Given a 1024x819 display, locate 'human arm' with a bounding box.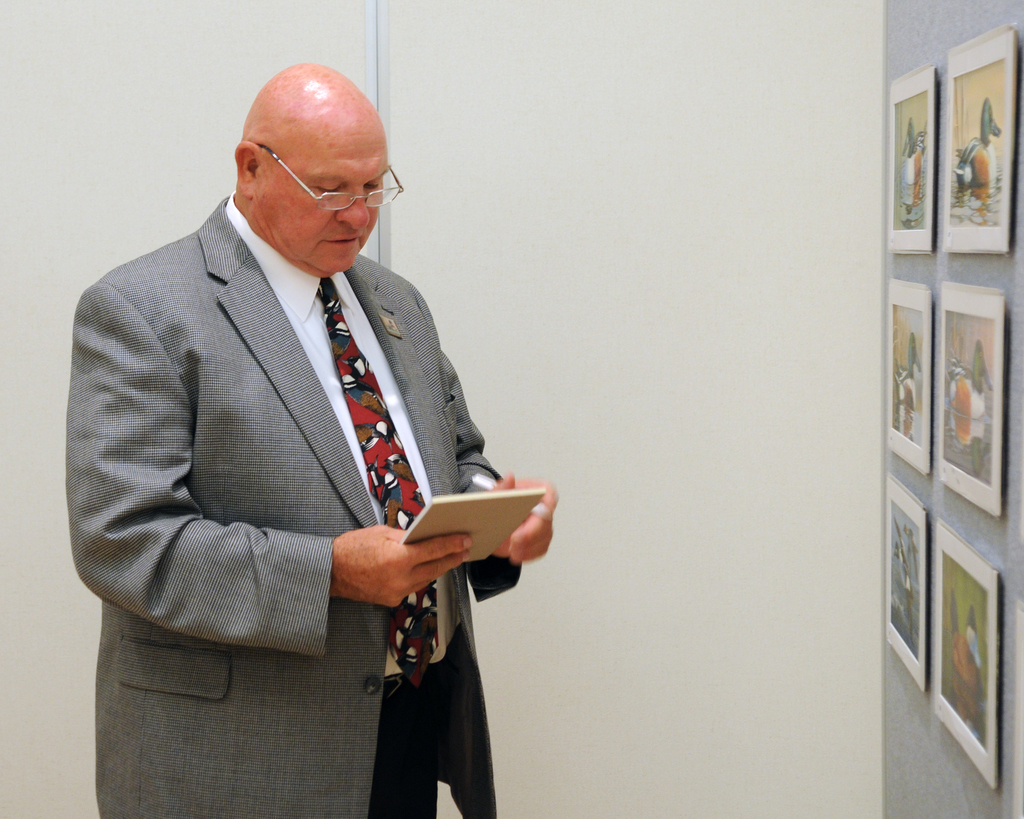
Located: {"x1": 79, "y1": 293, "x2": 465, "y2": 605}.
